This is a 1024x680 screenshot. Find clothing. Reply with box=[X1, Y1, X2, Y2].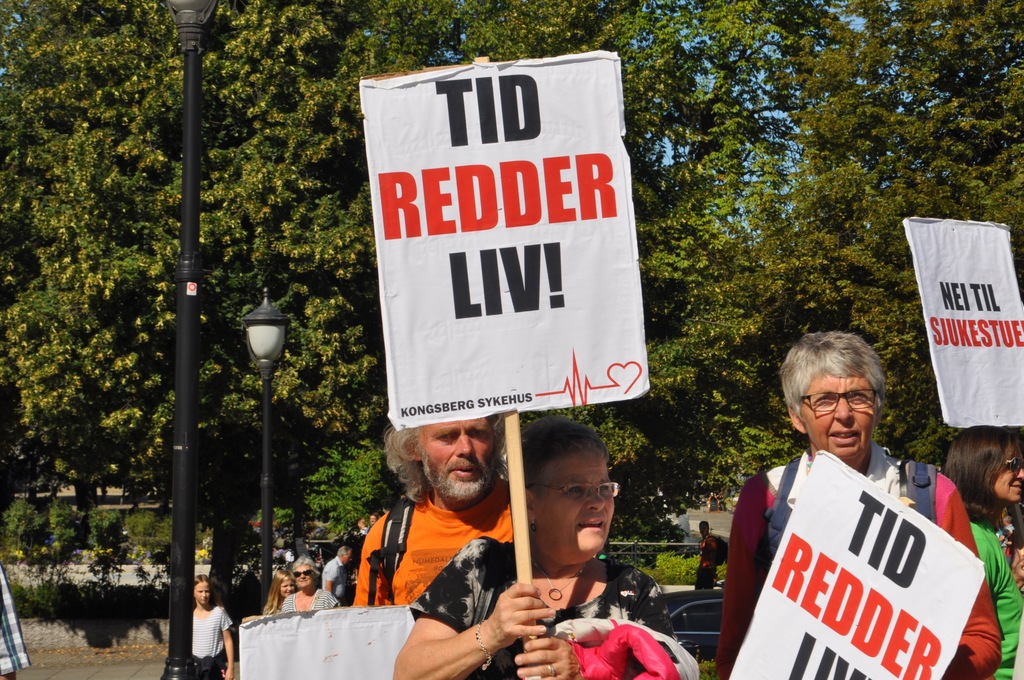
box=[968, 518, 1023, 679].
